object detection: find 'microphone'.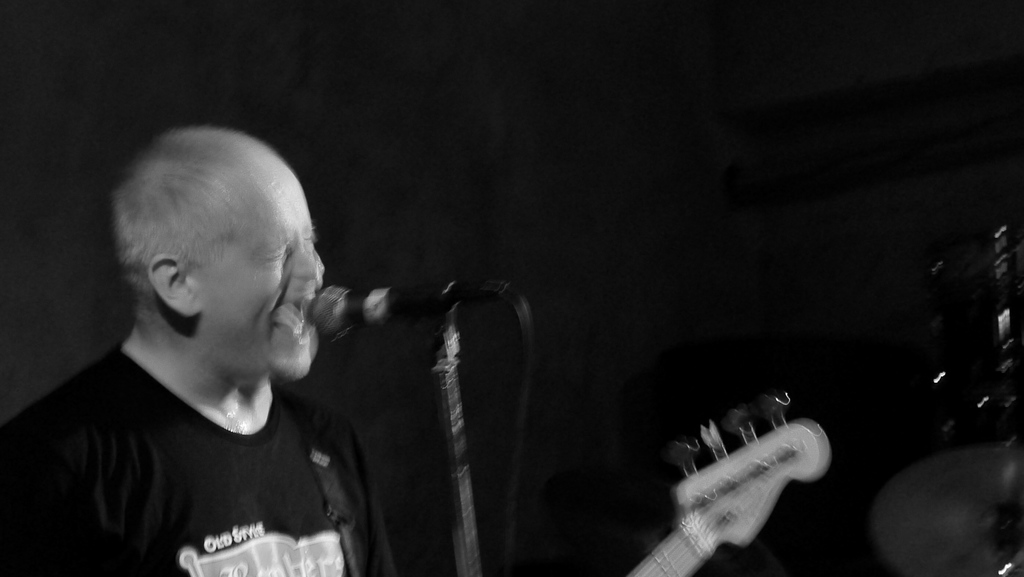
305:283:454:344.
